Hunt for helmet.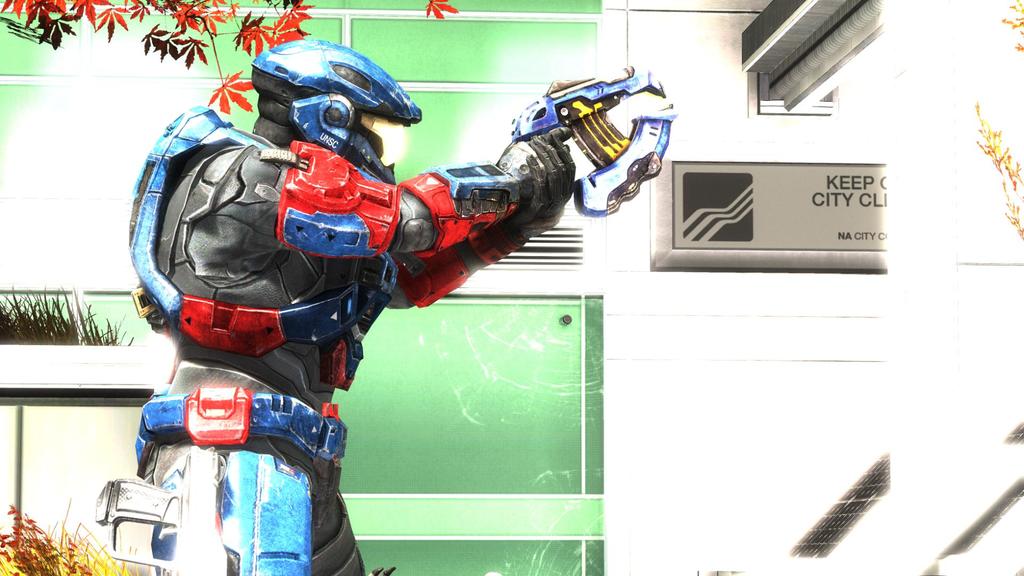
Hunted down at bbox(226, 56, 440, 141).
